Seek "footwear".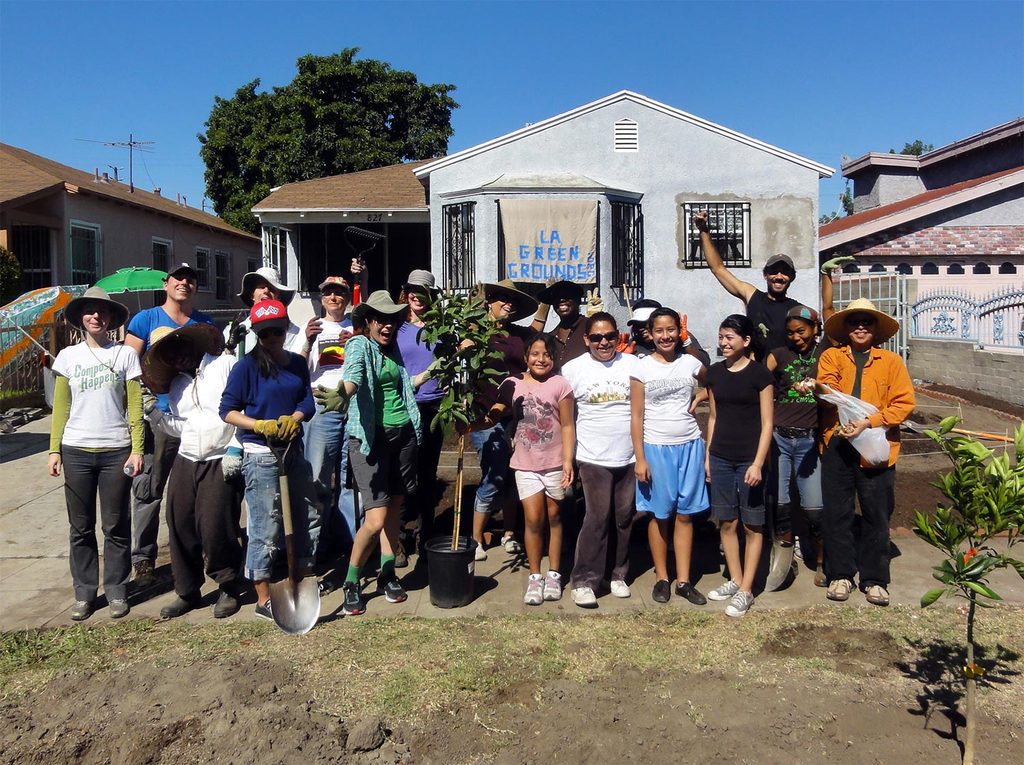
(652,578,669,603).
